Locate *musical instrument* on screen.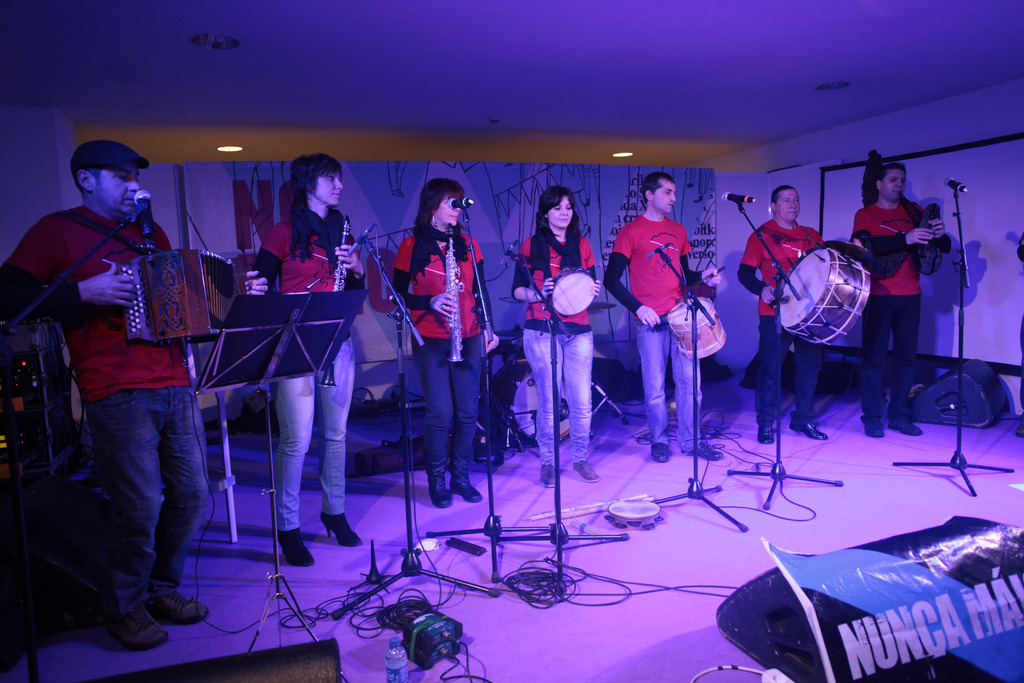
On screen at bbox=(444, 227, 468, 366).
